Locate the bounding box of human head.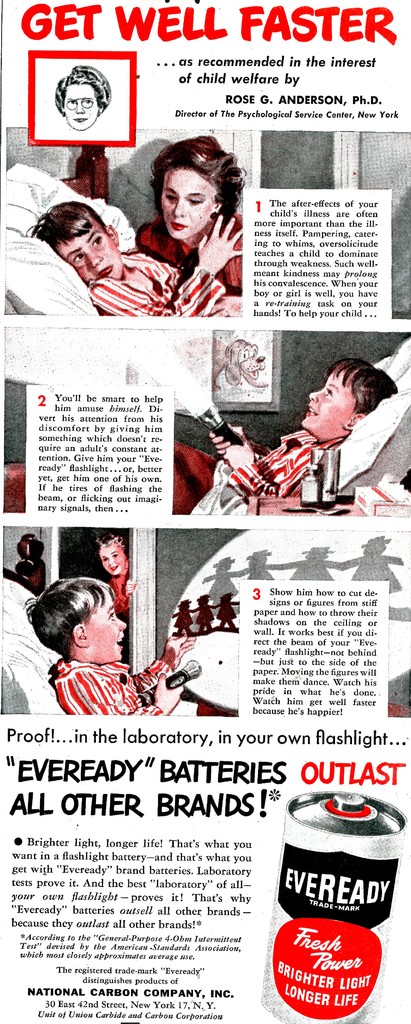
Bounding box: 299:357:398:445.
